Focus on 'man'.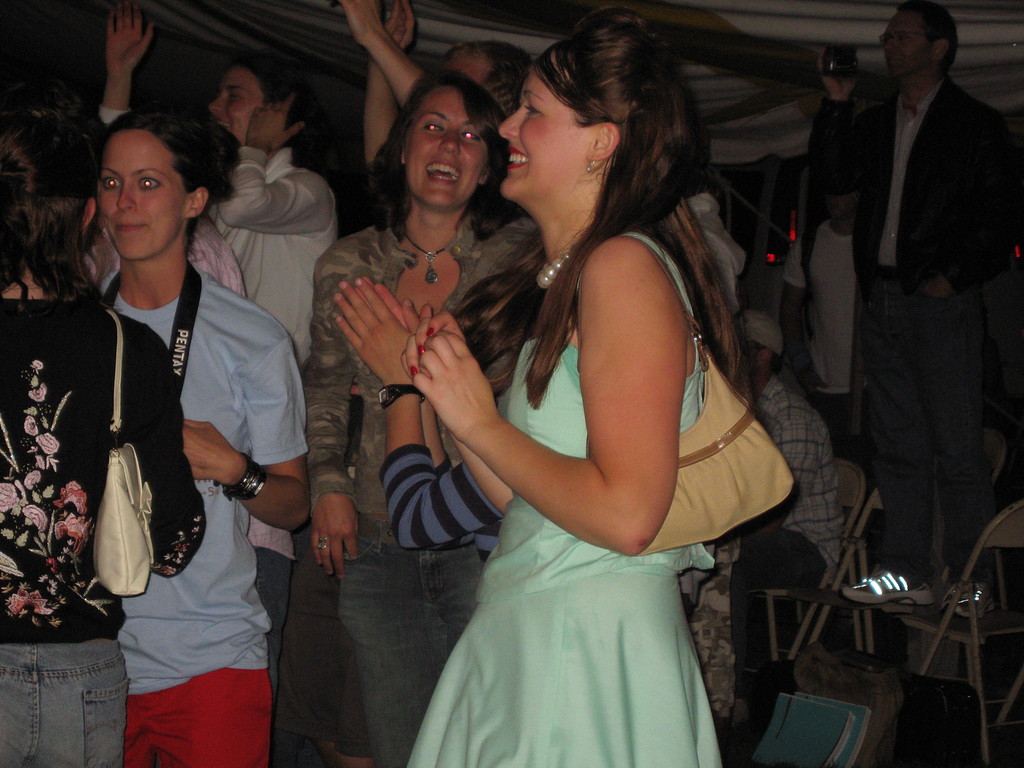
Focused at <region>803, 5, 1018, 625</region>.
